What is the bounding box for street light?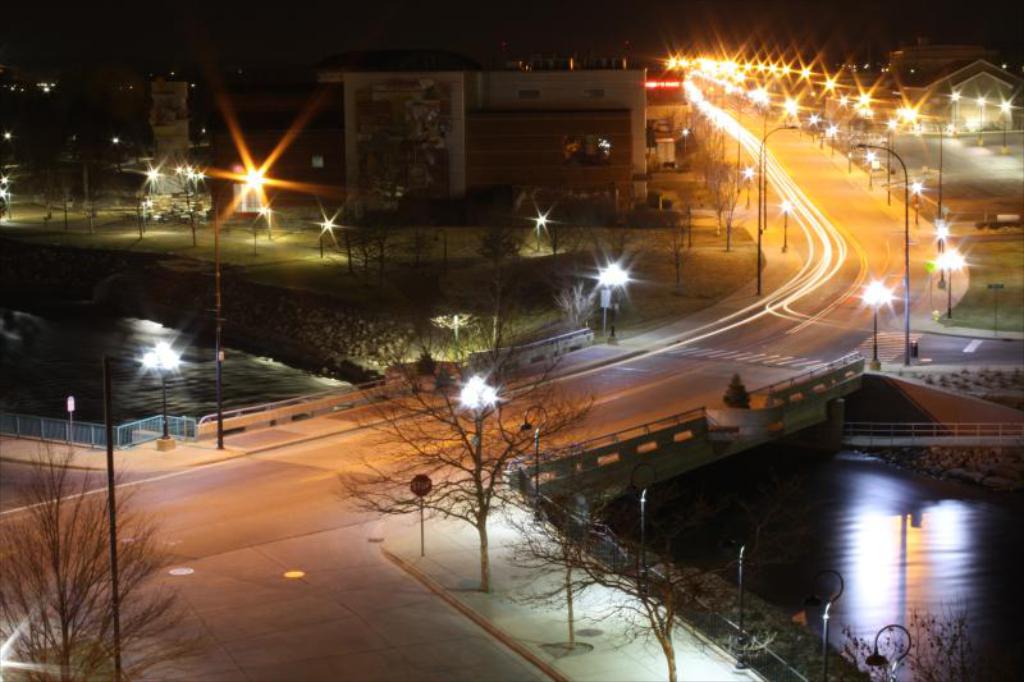
(x1=739, y1=544, x2=748, y2=653).
